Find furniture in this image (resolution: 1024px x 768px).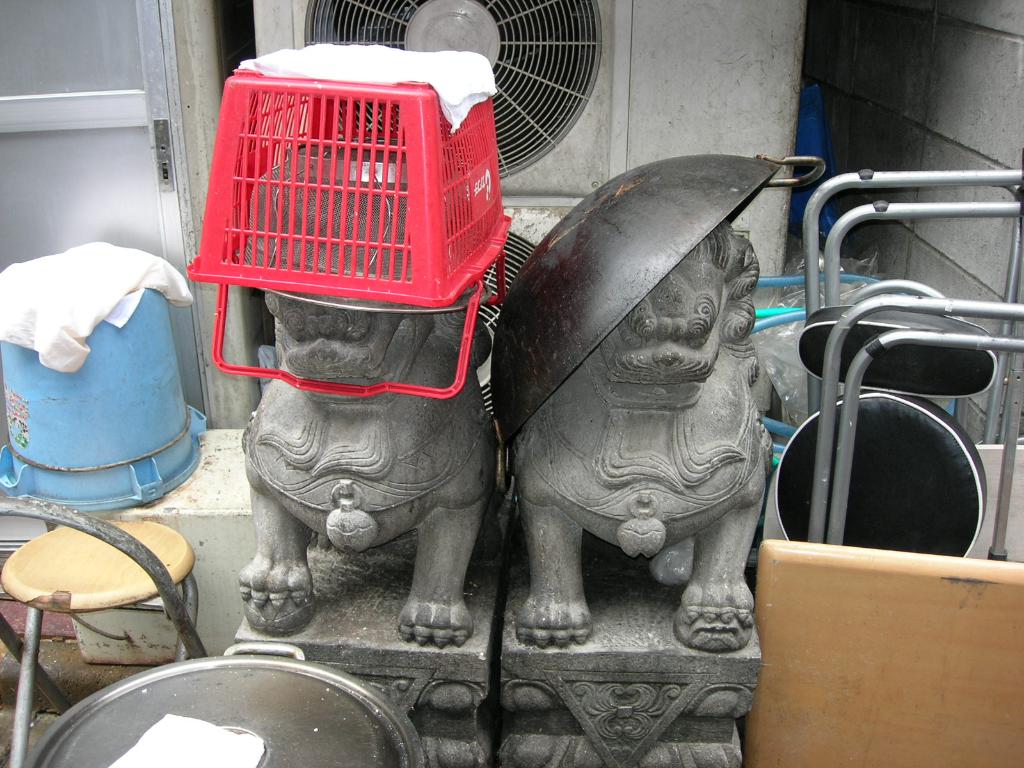
x1=752 y1=168 x2=1023 y2=767.
